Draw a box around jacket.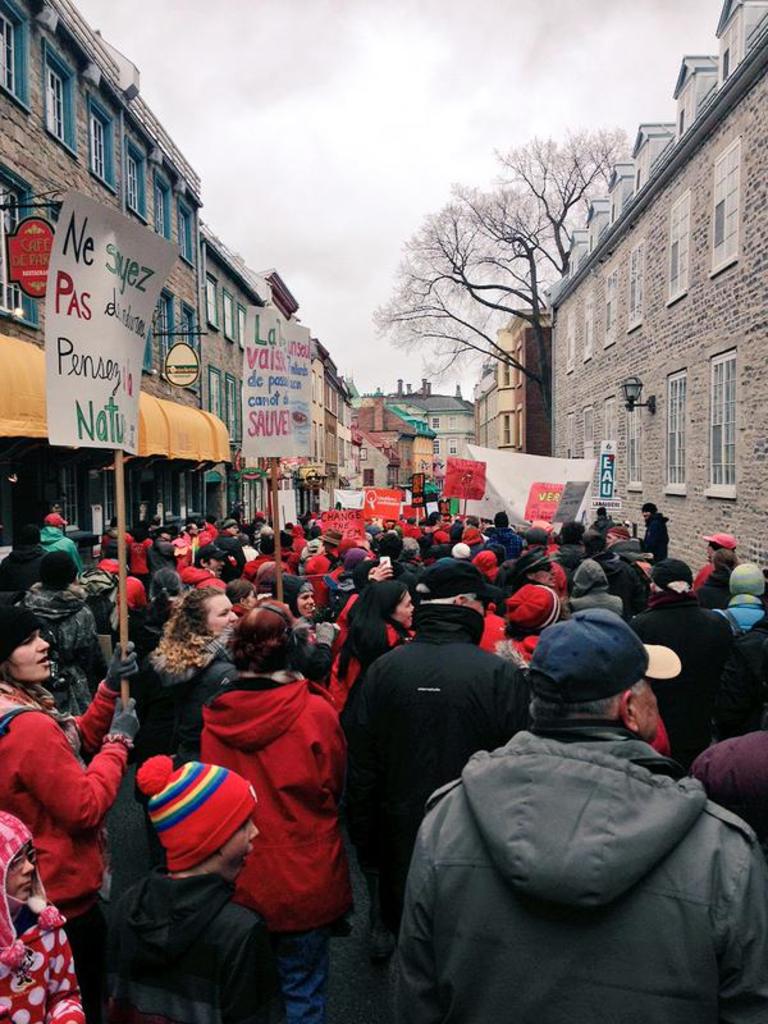
BBox(138, 635, 234, 771).
